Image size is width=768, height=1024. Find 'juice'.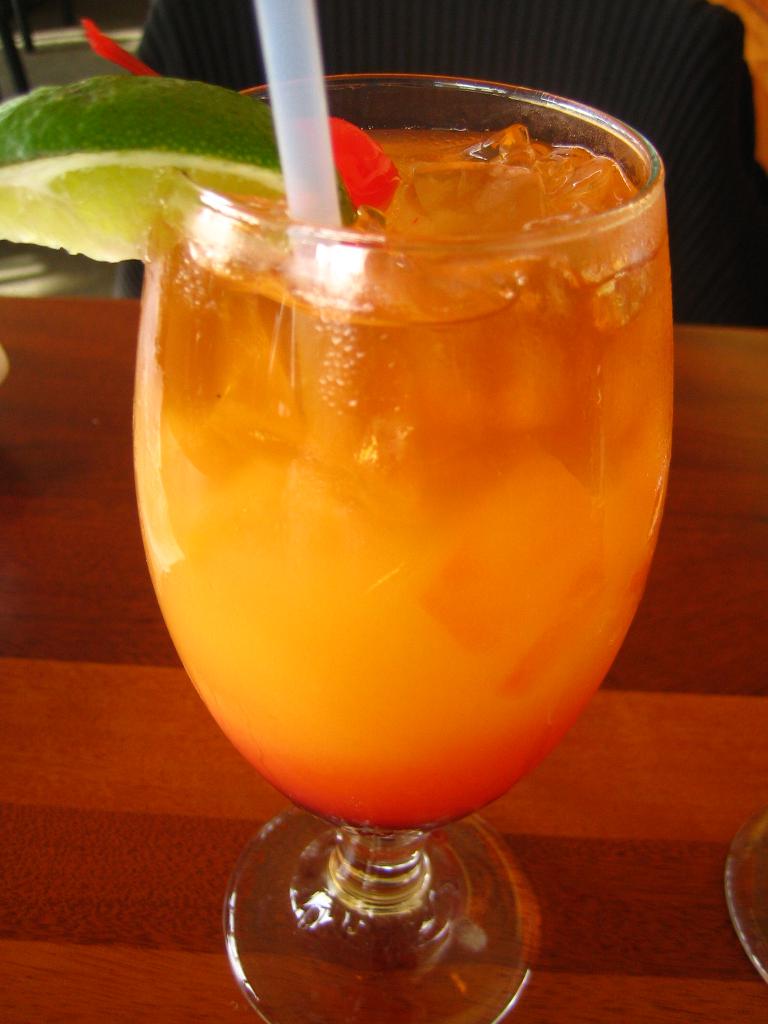
l=87, t=105, r=685, b=867.
